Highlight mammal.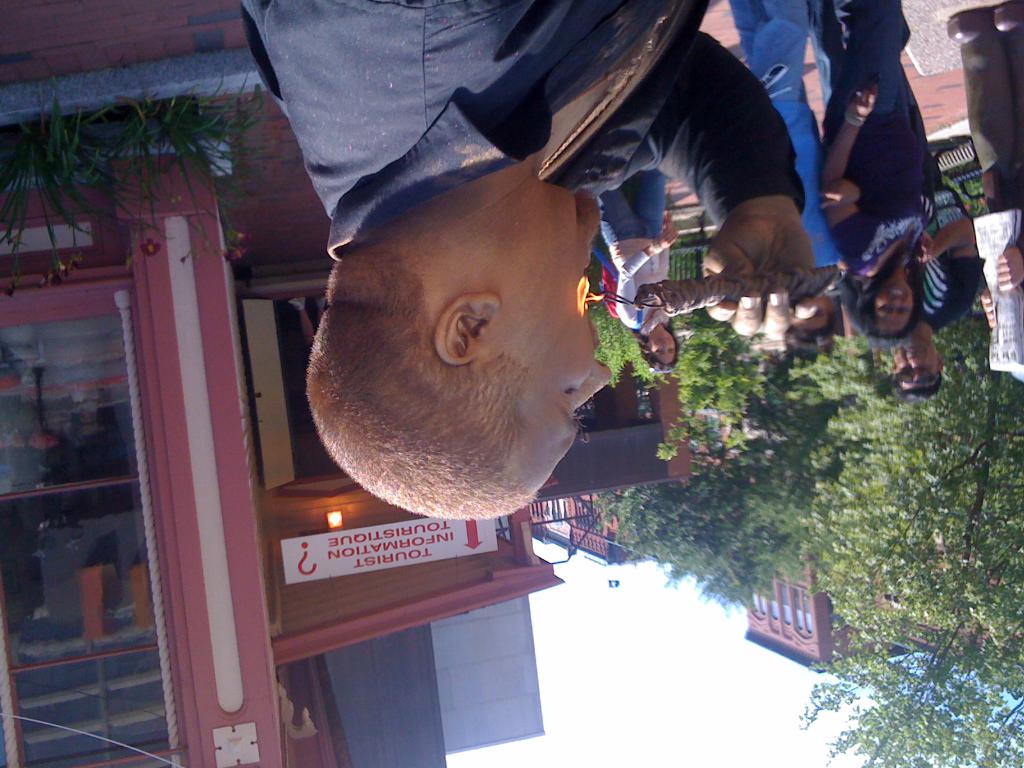
Highlighted region: [813,0,940,349].
